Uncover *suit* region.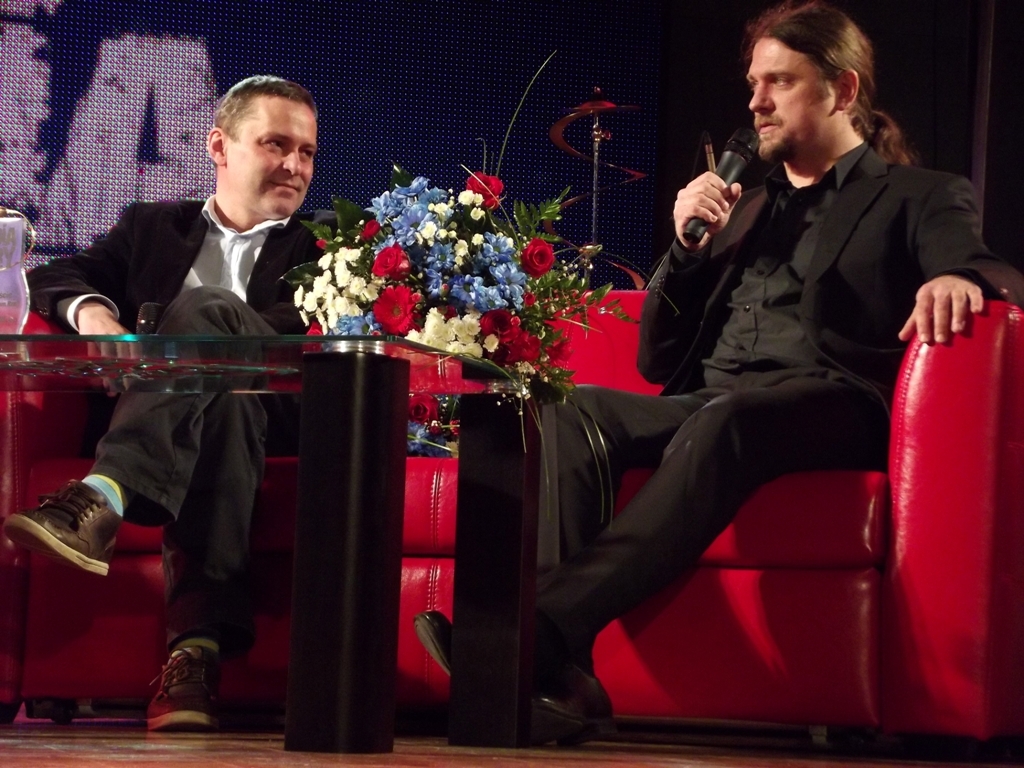
Uncovered: Rect(477, 92, 1000, 741).
